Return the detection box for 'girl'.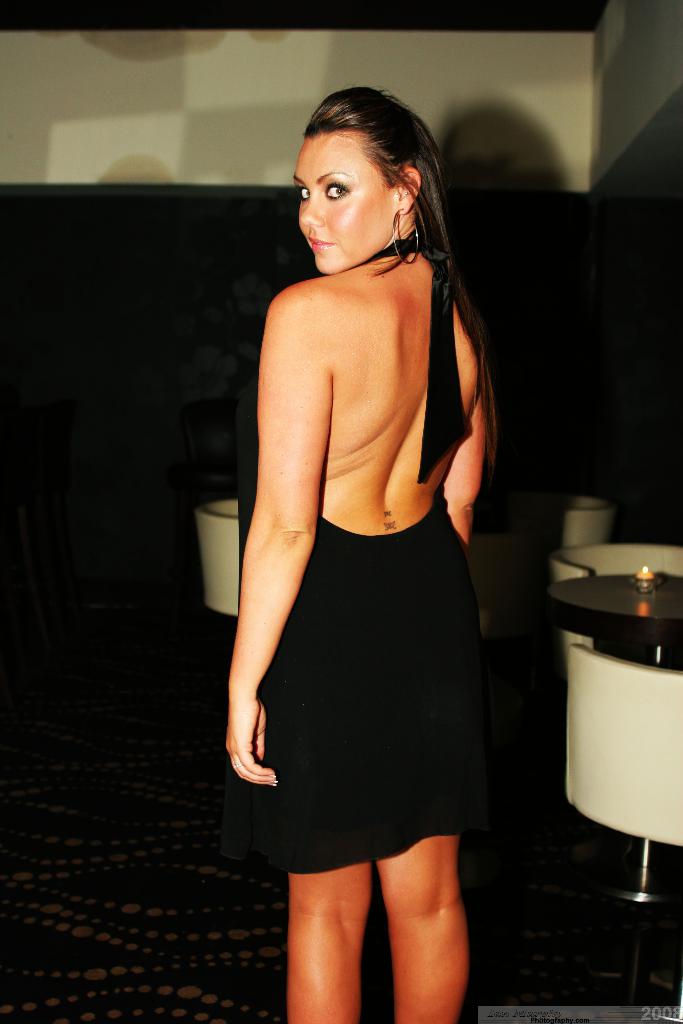
bbox=(226, 84, 491, 1023).
